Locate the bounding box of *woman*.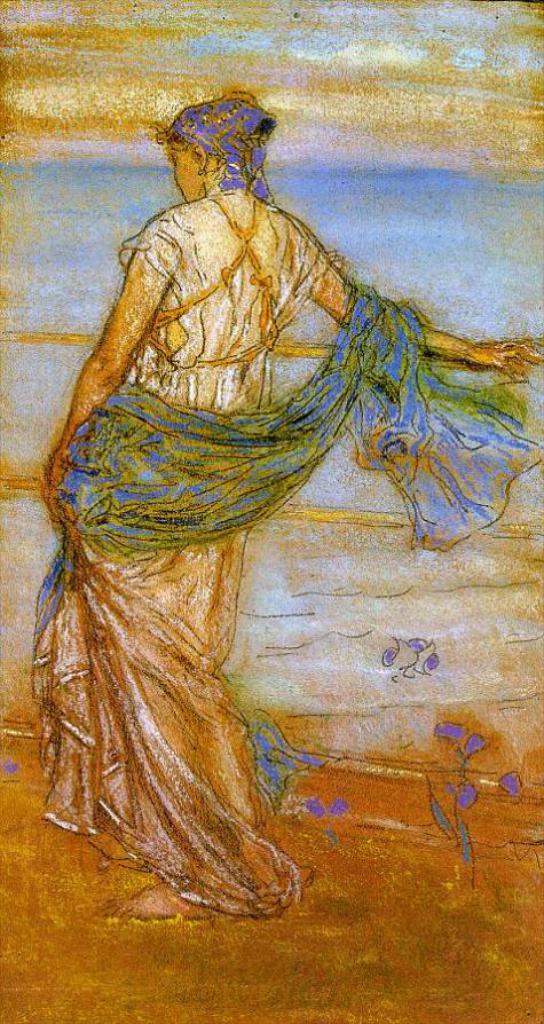
Bounding box: 19/133/481/906.
